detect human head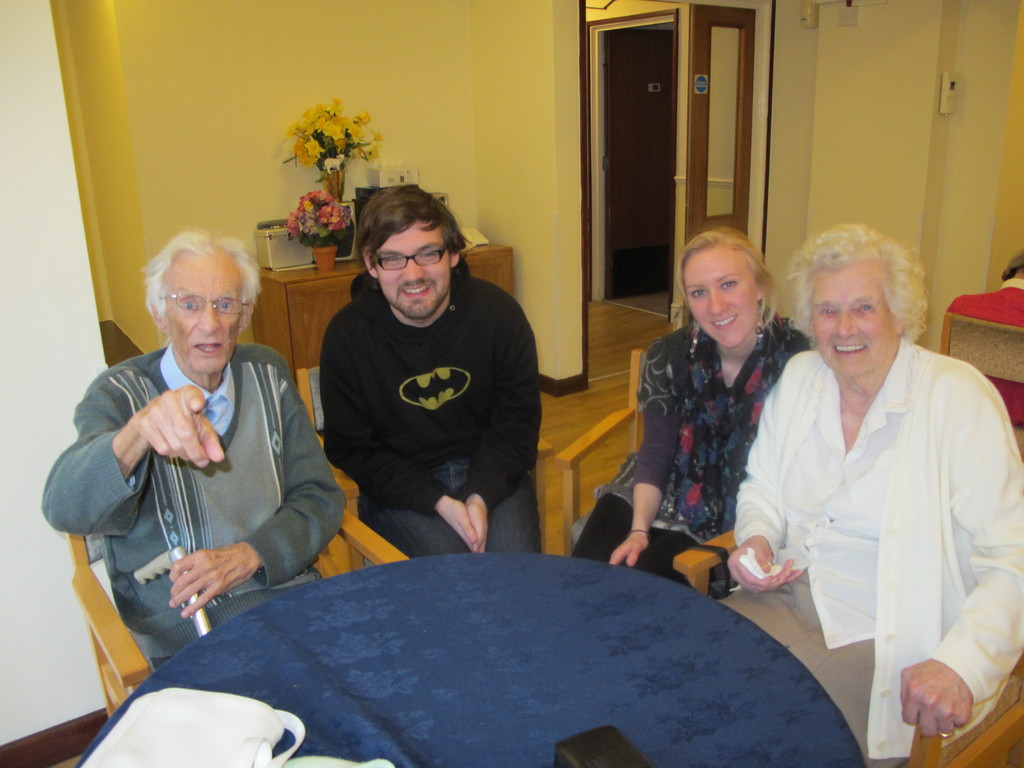
803, 223, 926, 380
